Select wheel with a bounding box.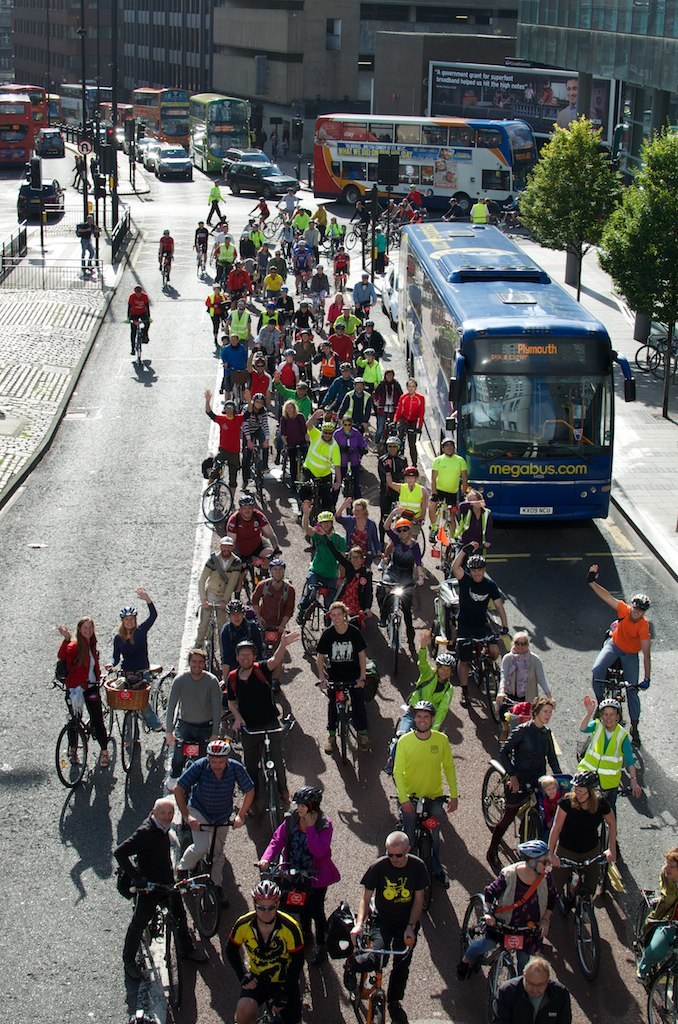
rect(255, 462, 264, 496).
